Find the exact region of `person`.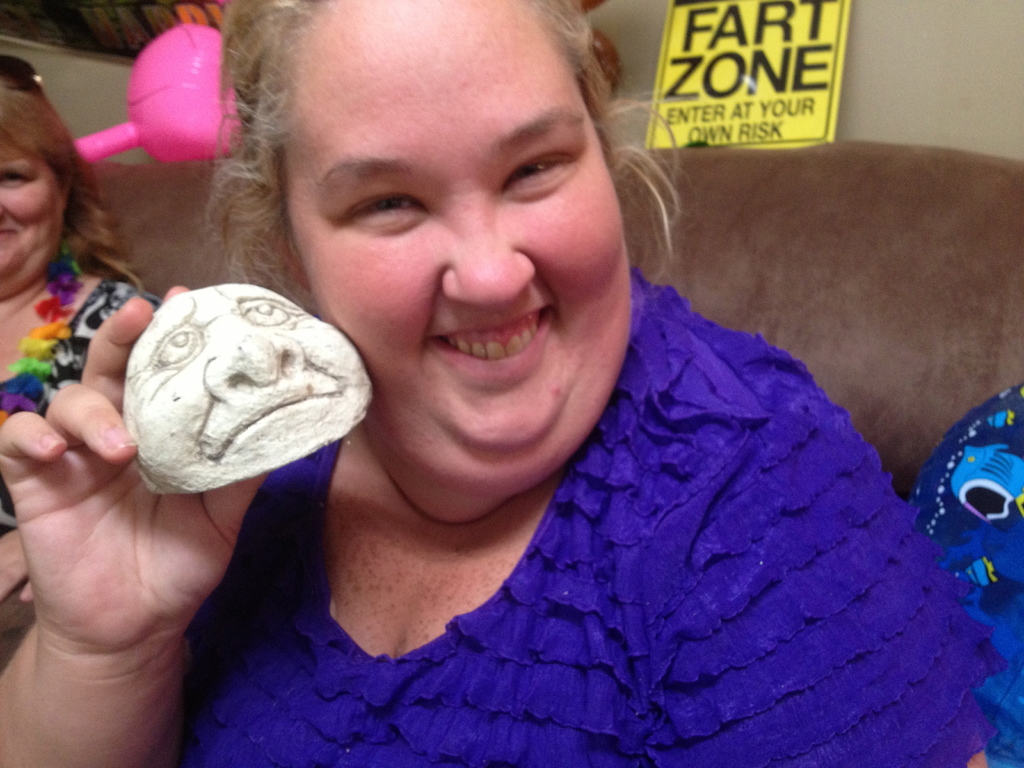
Exact region: [x1=0, y1=0, x2=996, y2=767].
